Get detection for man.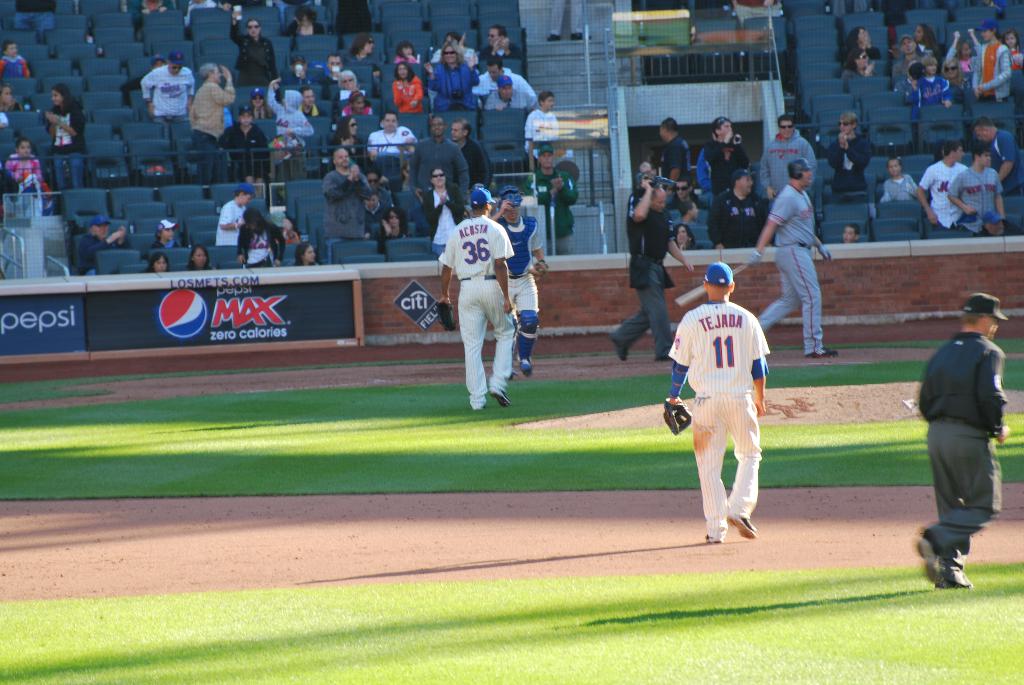
Detection: [left=662, top=263, right=778, bottom=544].
